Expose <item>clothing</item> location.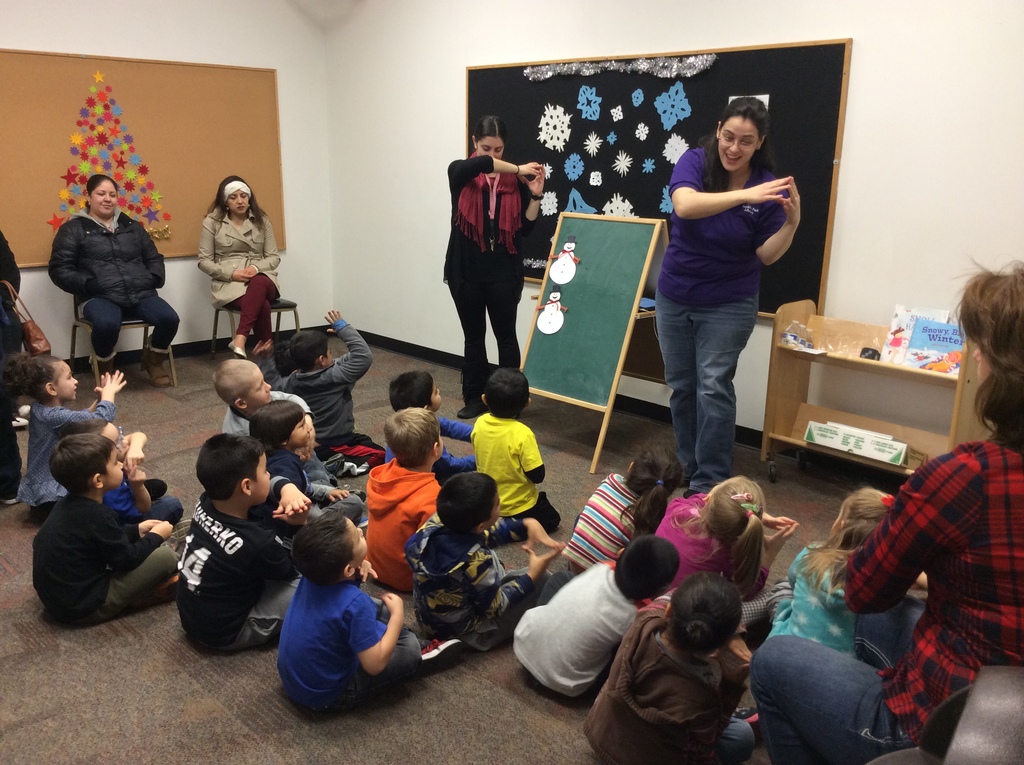
Exposed at Rect(196, 200, 287, 330).
